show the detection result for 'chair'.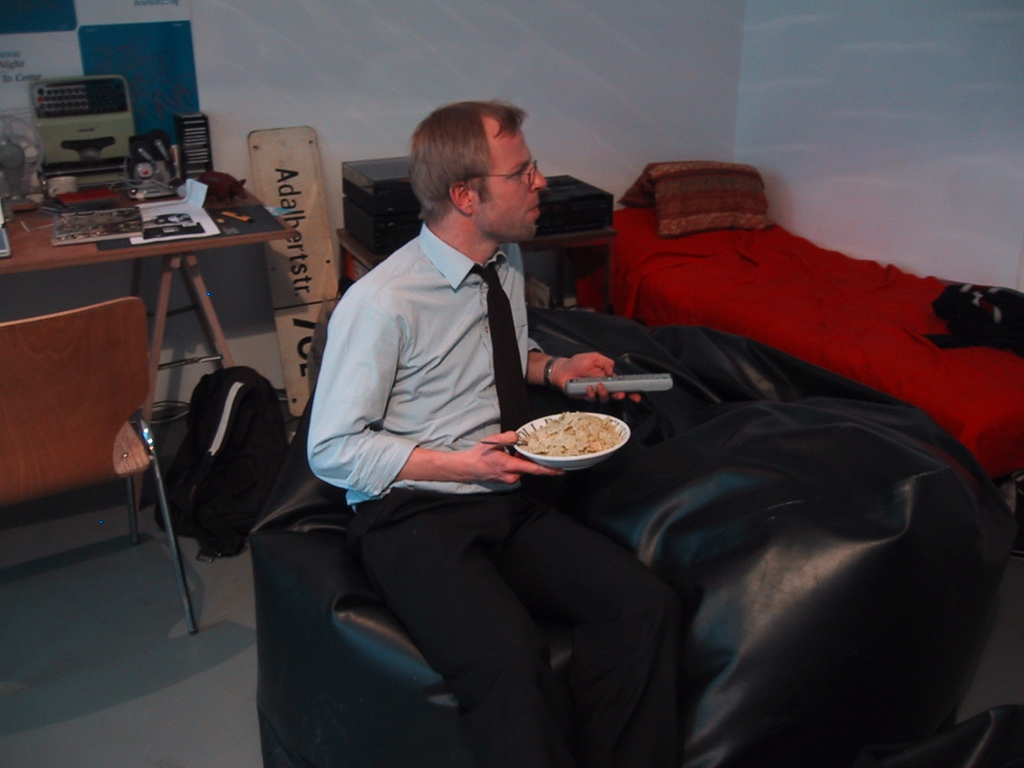
region(0, 296, 198, 639).
